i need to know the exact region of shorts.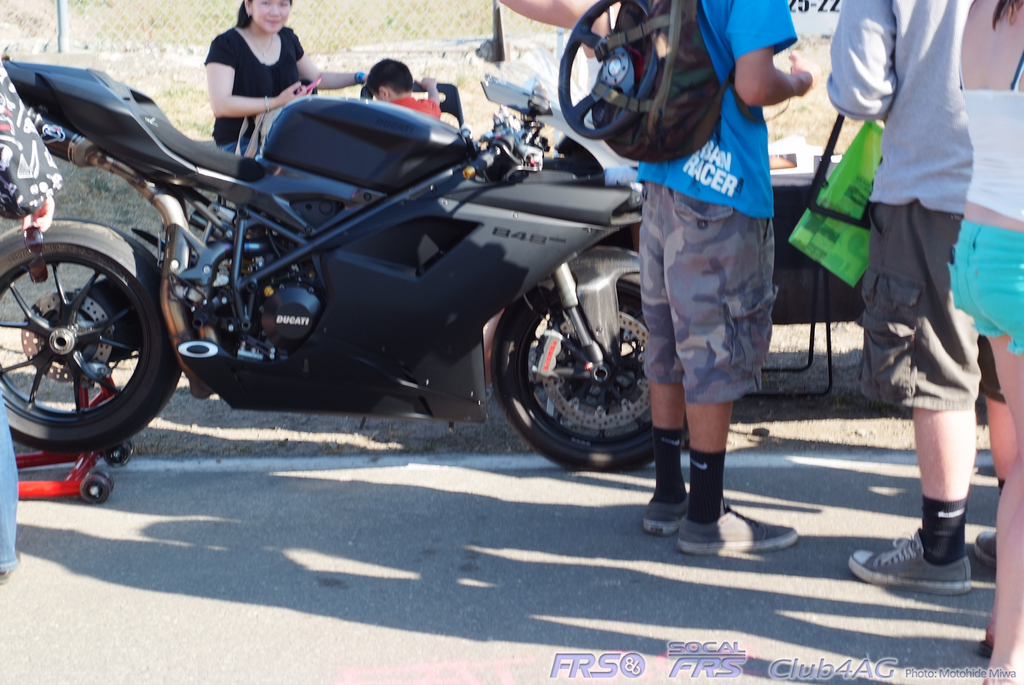
Region: <box>945,220,1023,353</box>.
